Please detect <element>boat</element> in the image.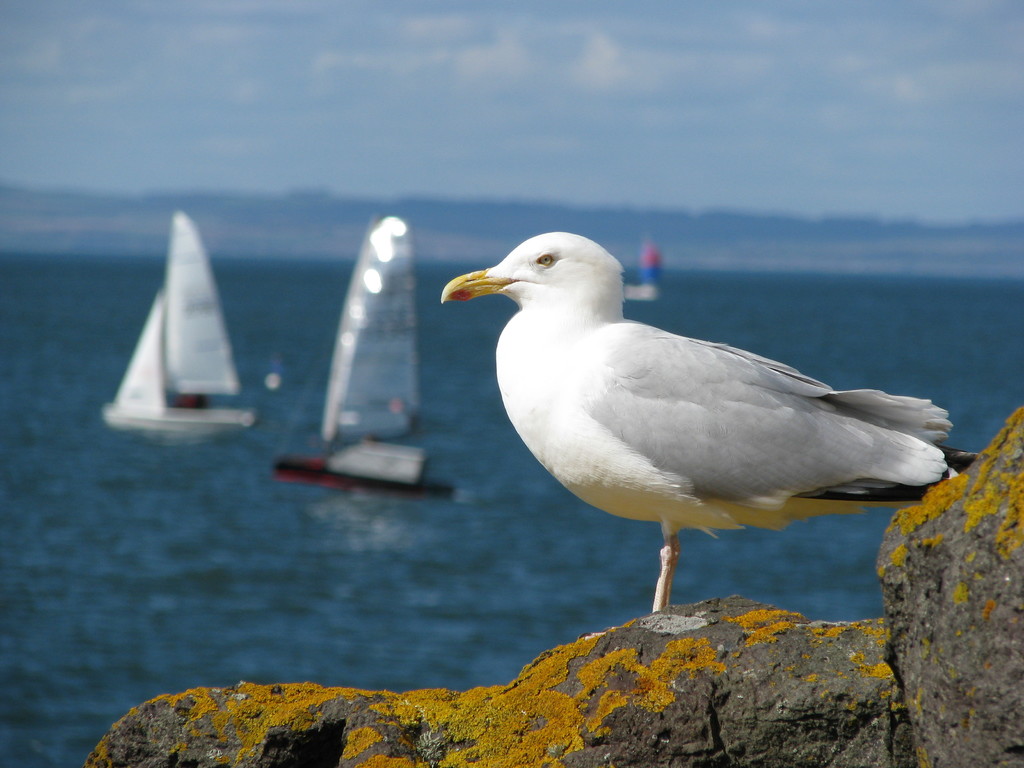
(109, 211, 264, 445).
